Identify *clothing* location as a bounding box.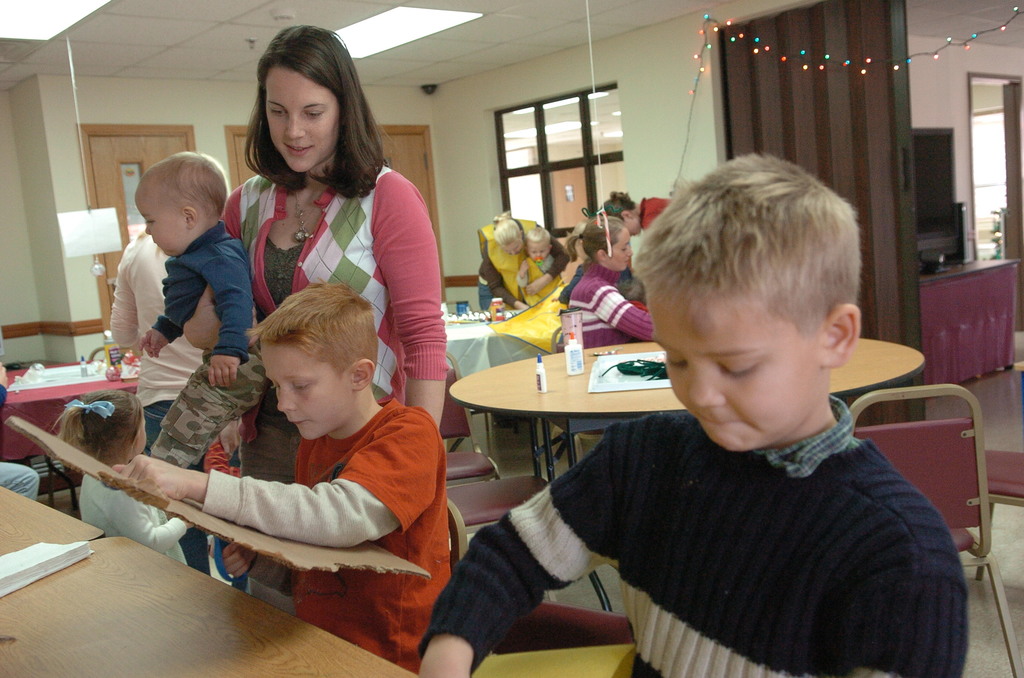
bbox(226, 159, 442, 401).
